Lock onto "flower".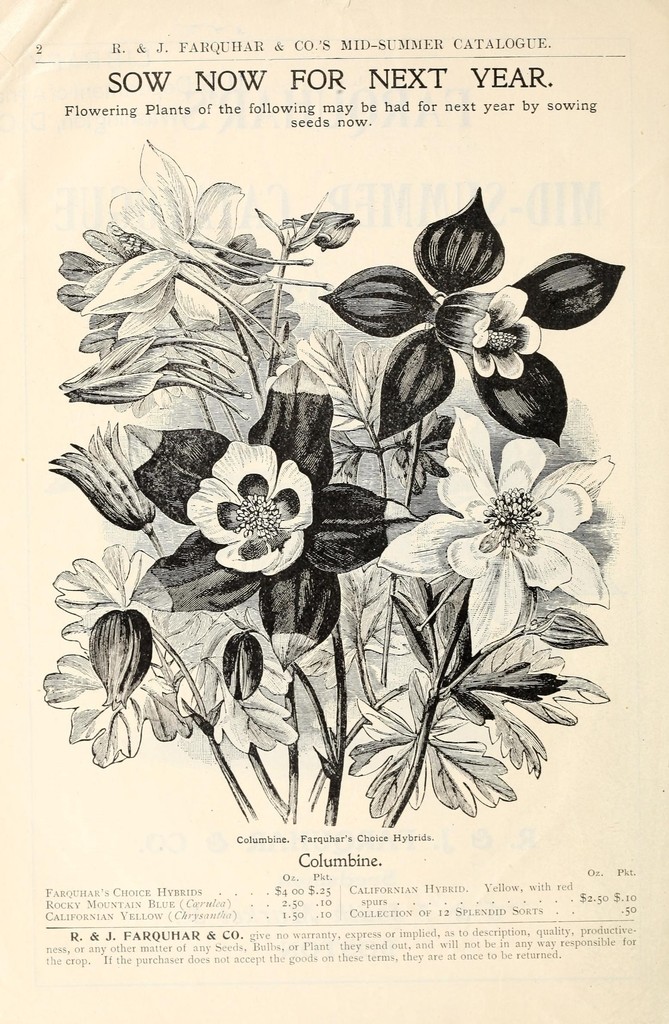
Locked: left=435, top=285, right=535, bottom=383.
